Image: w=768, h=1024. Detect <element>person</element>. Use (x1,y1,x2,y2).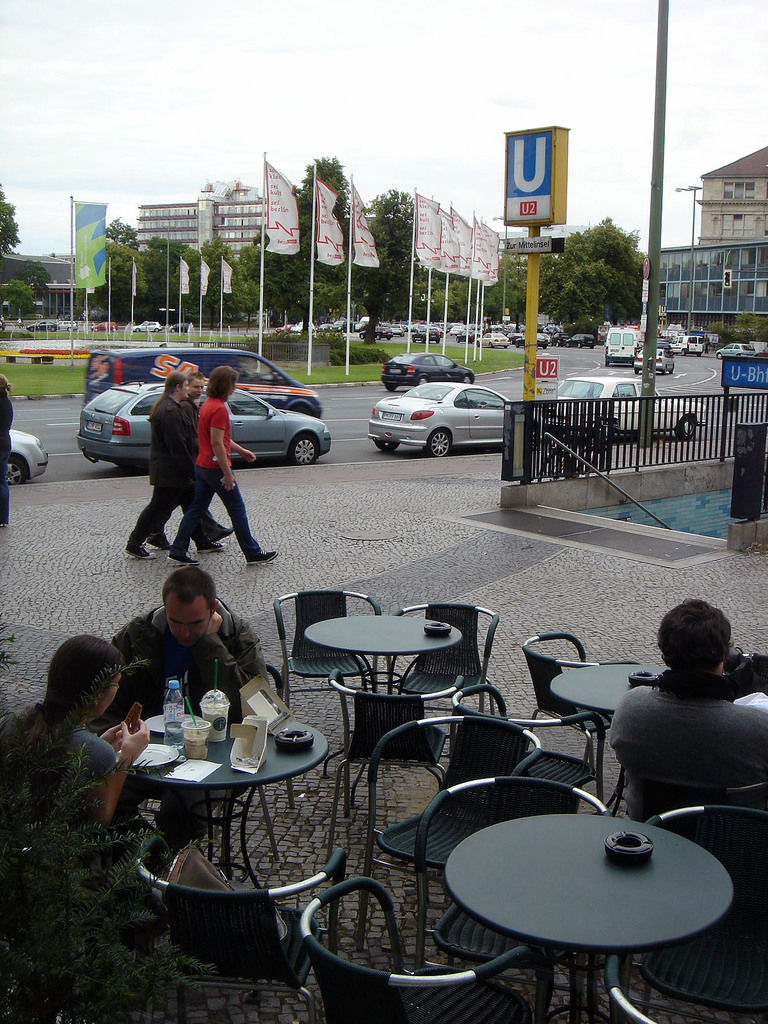
(173,360,271,566).
